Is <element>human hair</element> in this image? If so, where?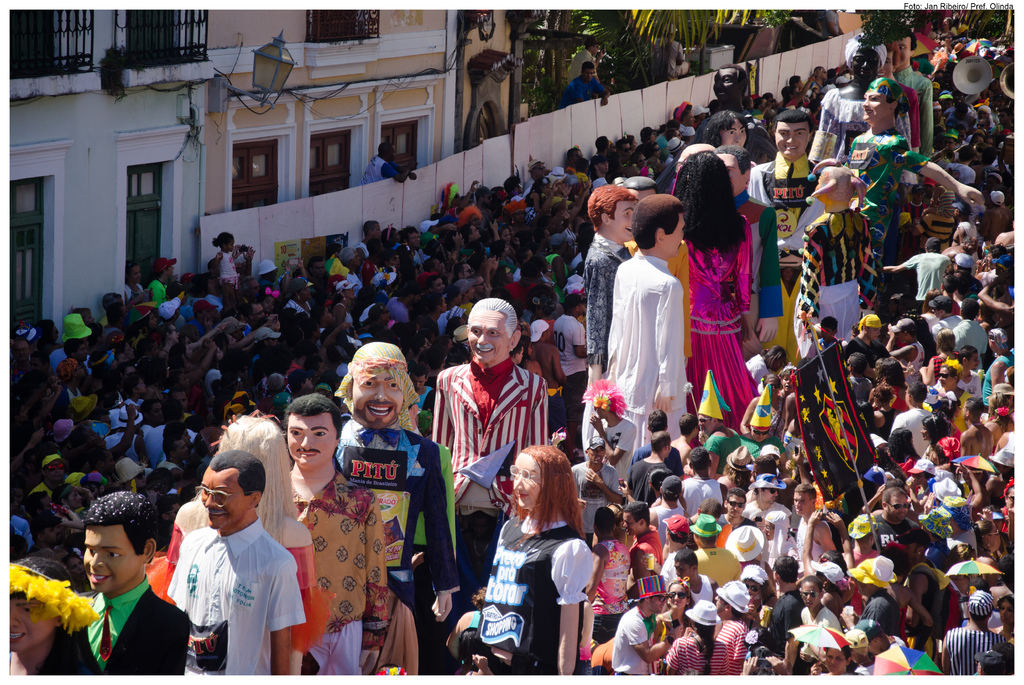
Yes, at {"x1": 207, "y1": 233, "x2": 231, "y2": 251}.
